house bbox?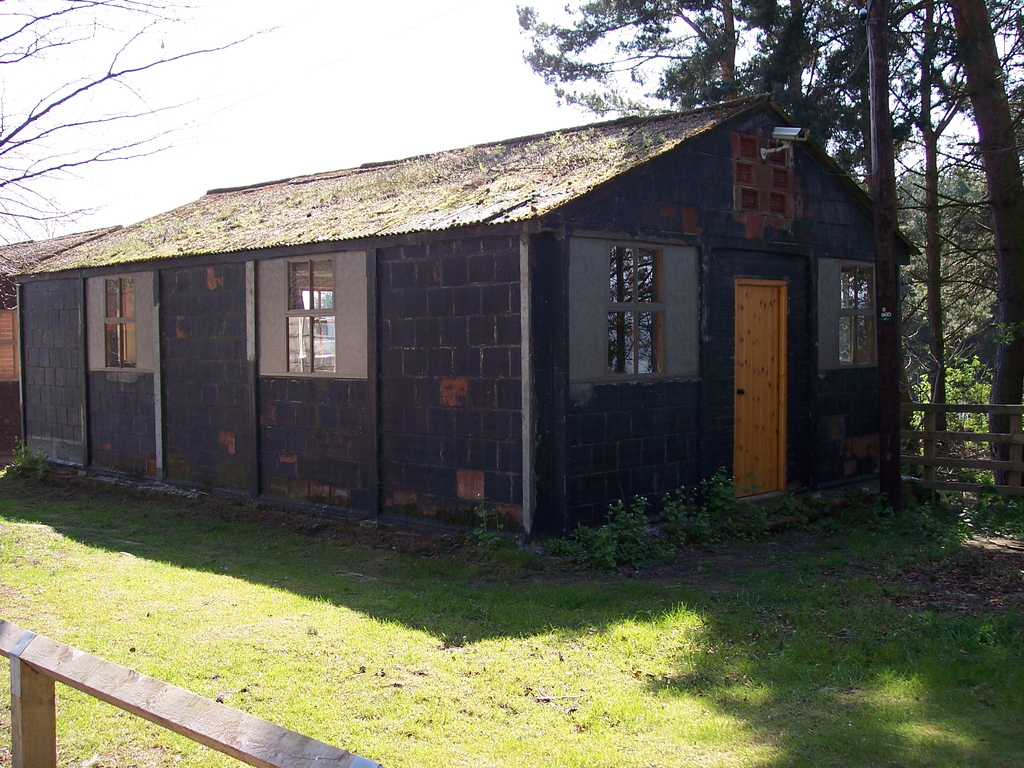
0/223/120/447
